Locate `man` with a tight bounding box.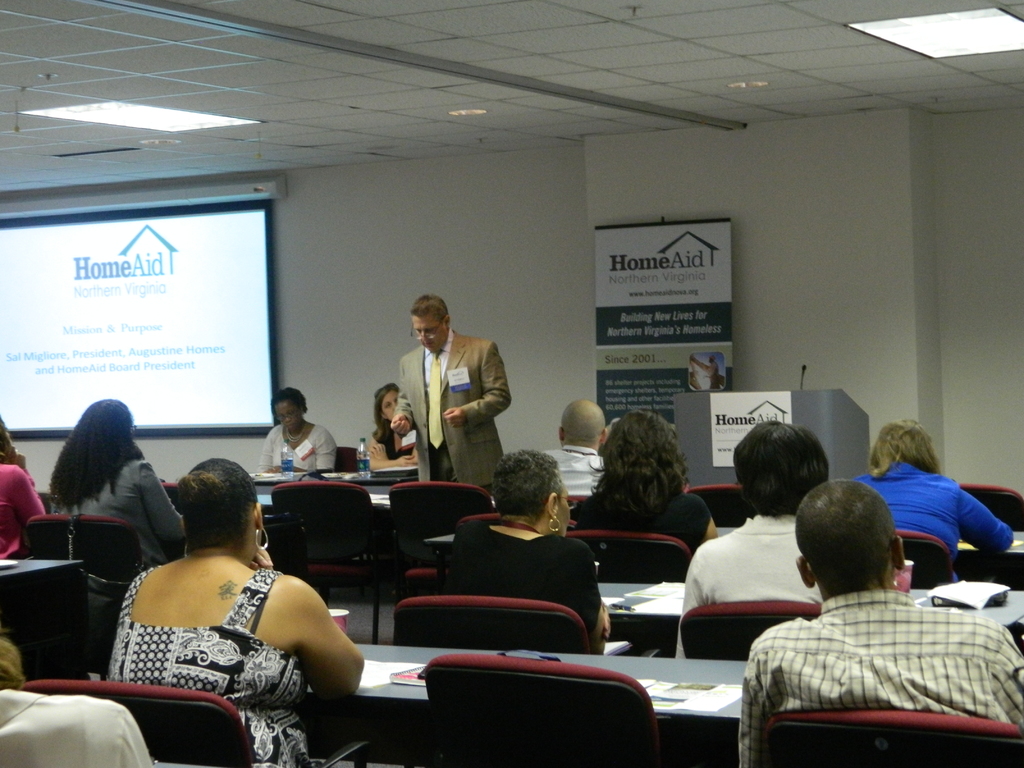
536, 397, 613, 510.
